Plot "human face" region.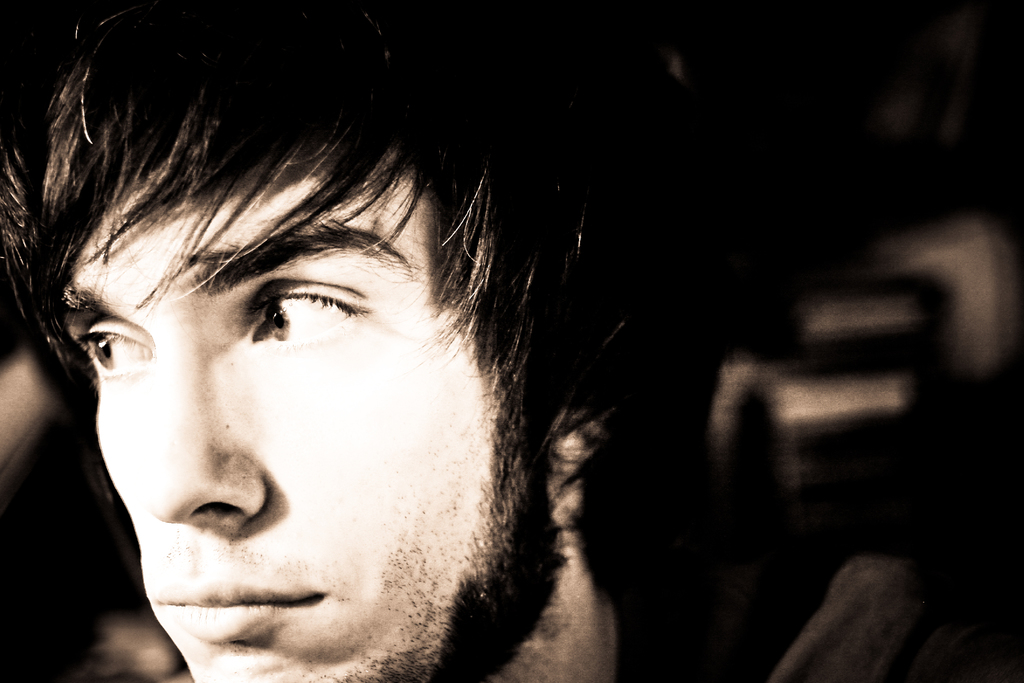
Plotted at [left=61, top=162, right=551, bottom=682].
